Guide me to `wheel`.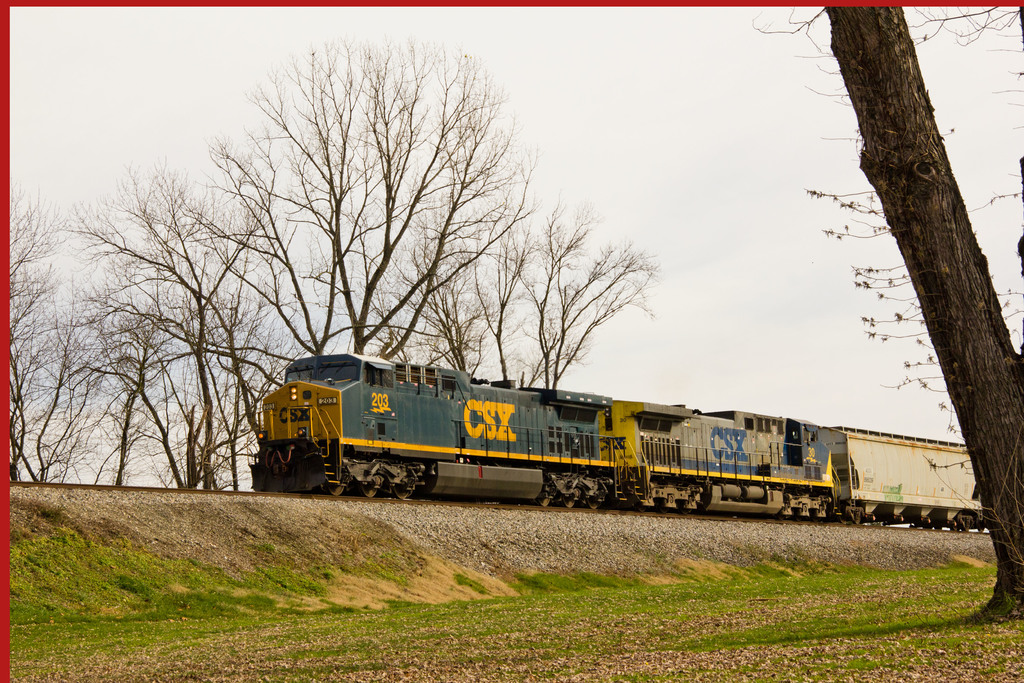
Guidance: {"x1": 392, "y1": 482, "x2": 412, "y2": 497}.
